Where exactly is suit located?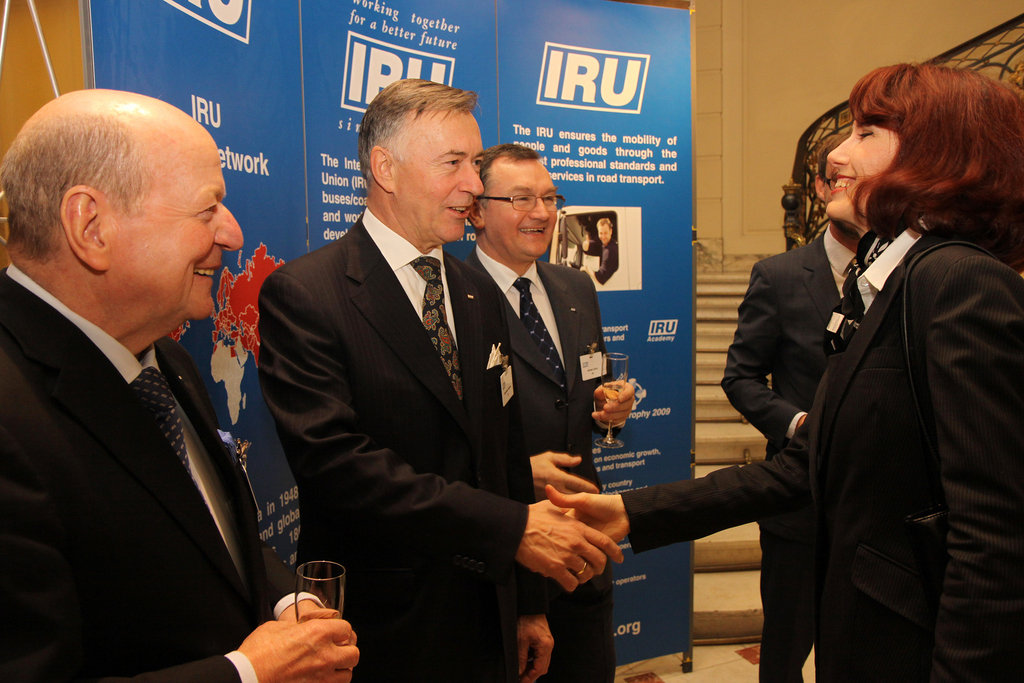
Its bounding box is [left=714, top=229, right=863, bottom=682].
